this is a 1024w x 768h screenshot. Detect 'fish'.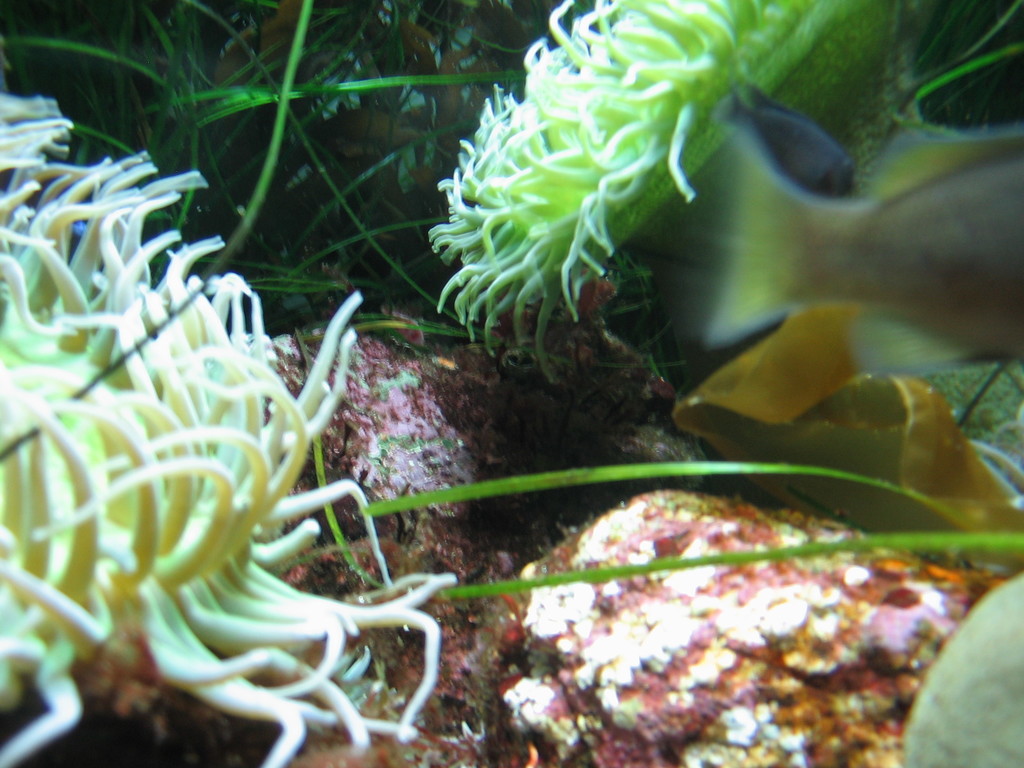
locate(631, 3, 1023, 426).
